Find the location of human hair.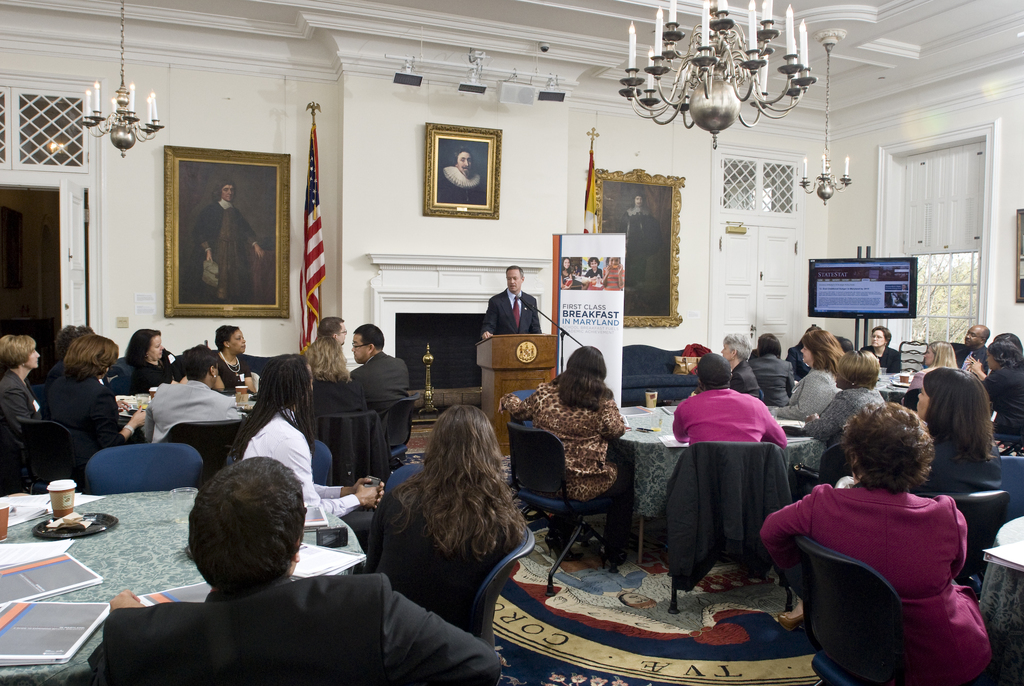
Location: [354, 323, 383, 352].
